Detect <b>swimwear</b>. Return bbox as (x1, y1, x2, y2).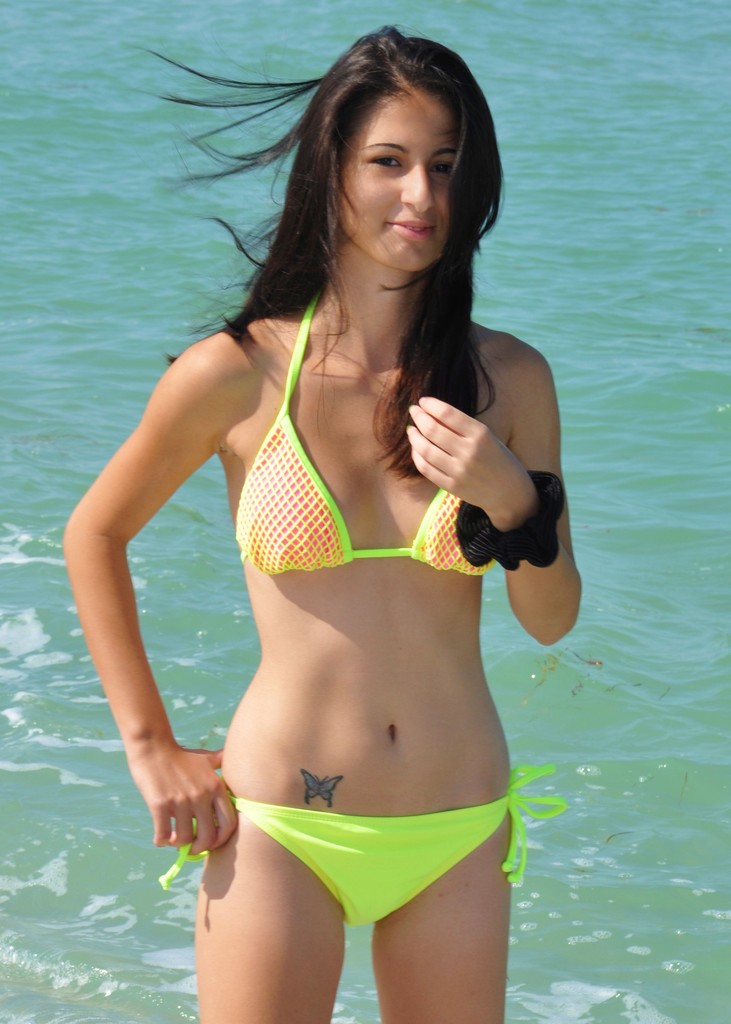
(234, 303, 494, 582).
